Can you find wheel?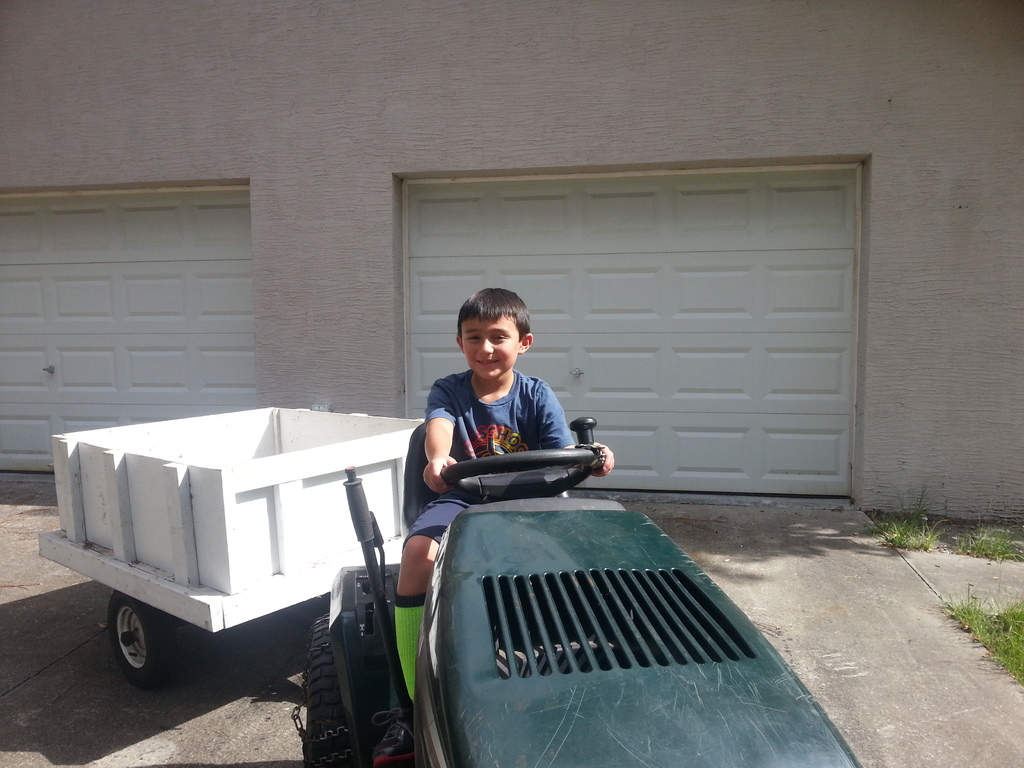
Yes, bounding box: [438, 450, 605, 495].
